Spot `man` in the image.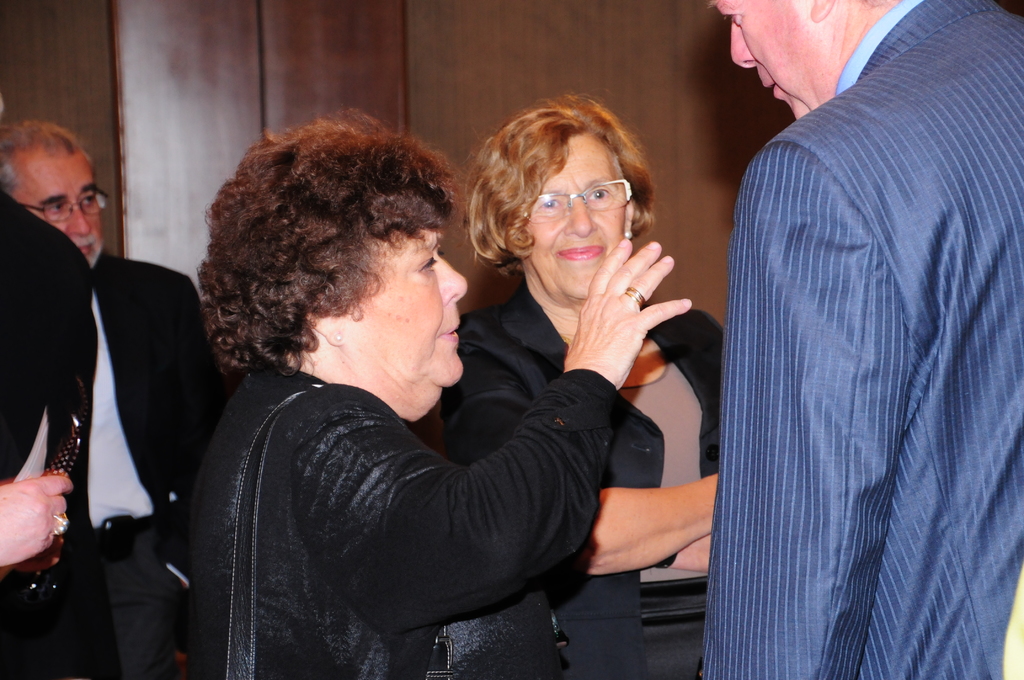
`man` found at (left=700, top=0, right=1023, bottom=679).
